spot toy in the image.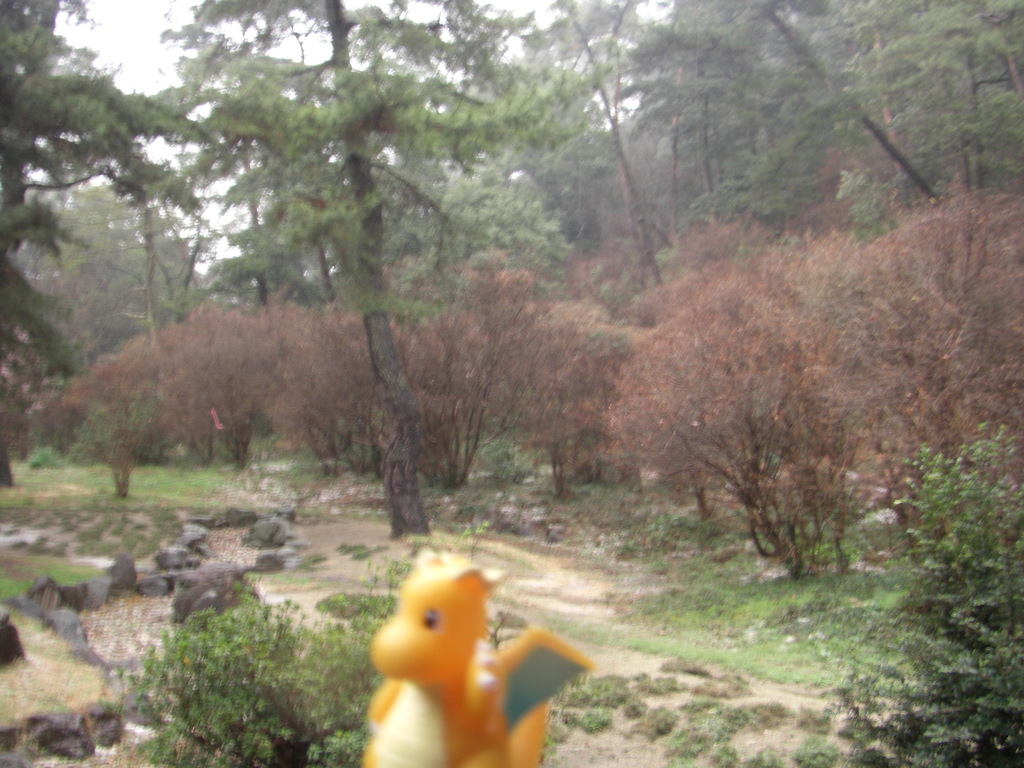
toy found at bbox(358, 531, 591, 767).
